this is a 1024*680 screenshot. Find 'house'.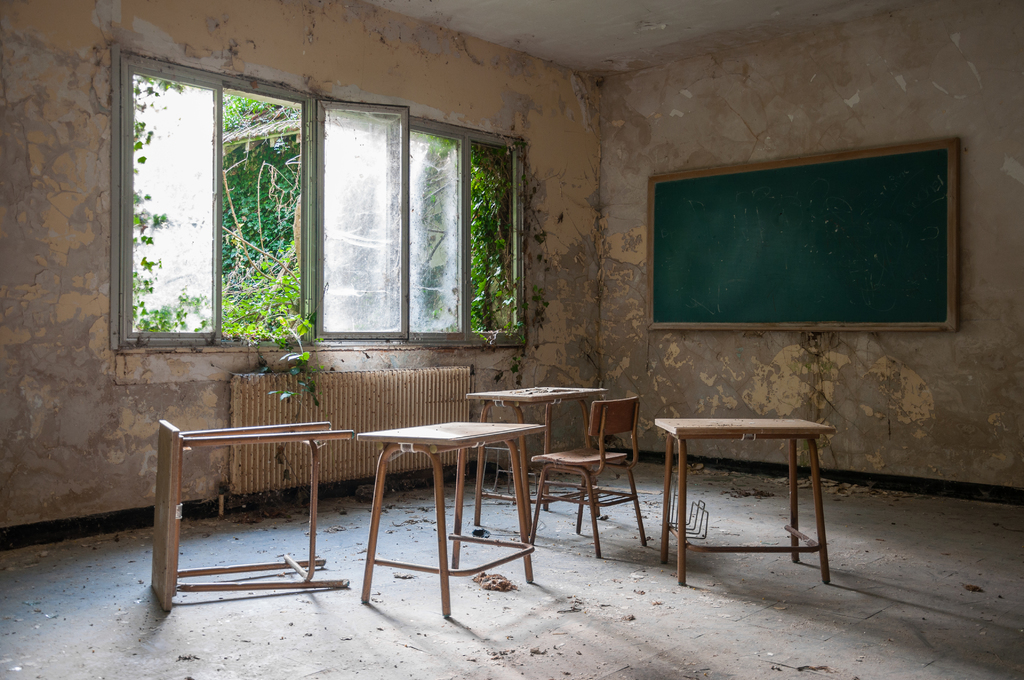
Bounding box: l=0, t=0, r=1023, b=679.
